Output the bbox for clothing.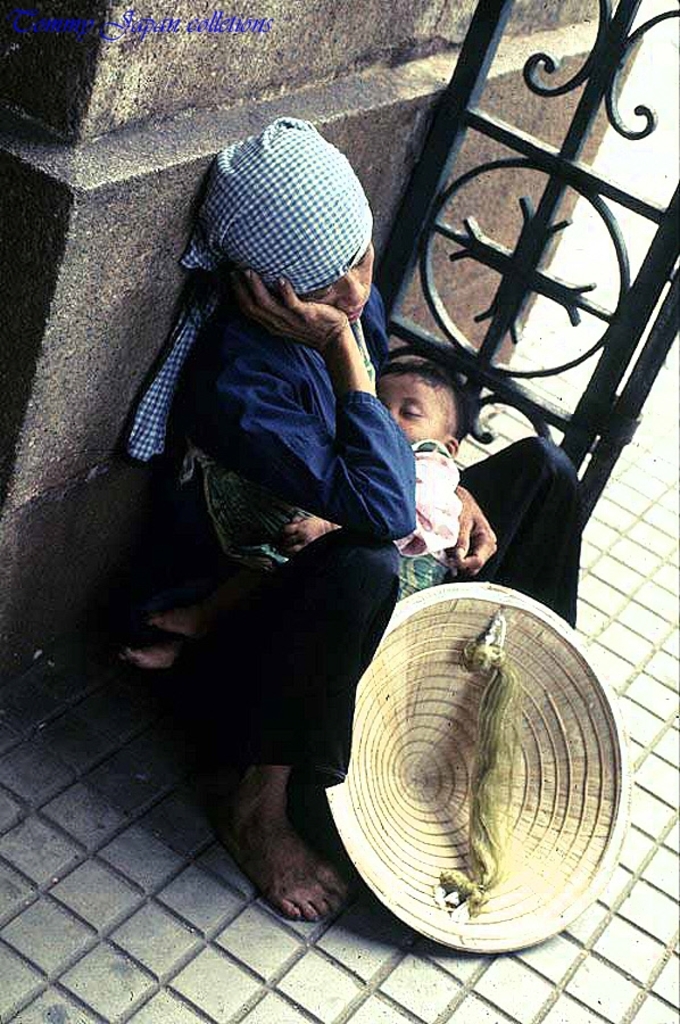
select_region(119, 101, 465, 938).
